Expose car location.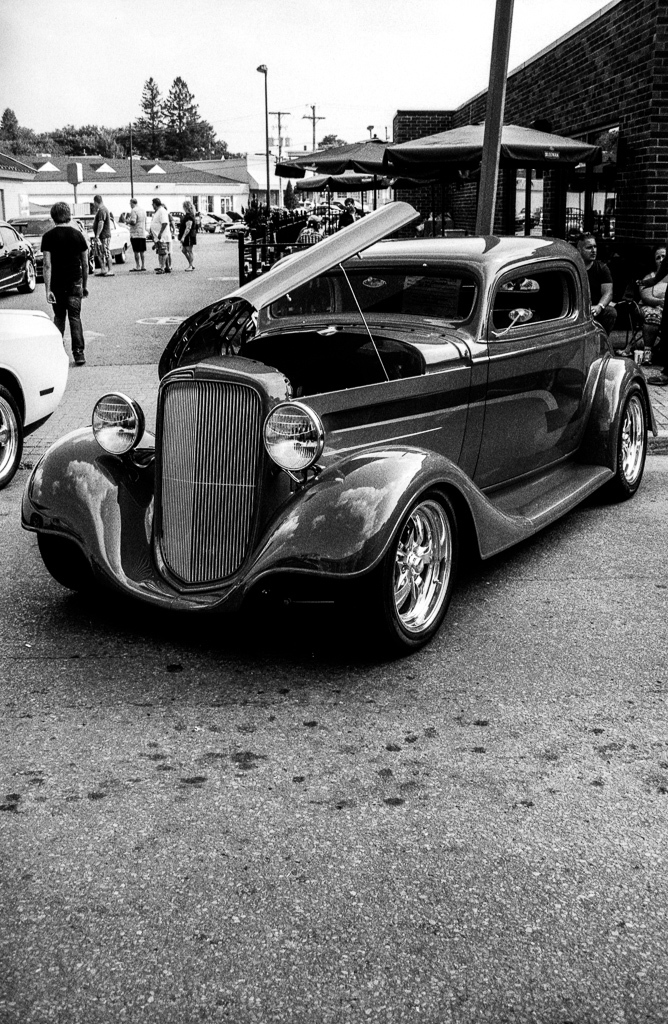
Exposed at bbox=(13, 210, 52, 270).
